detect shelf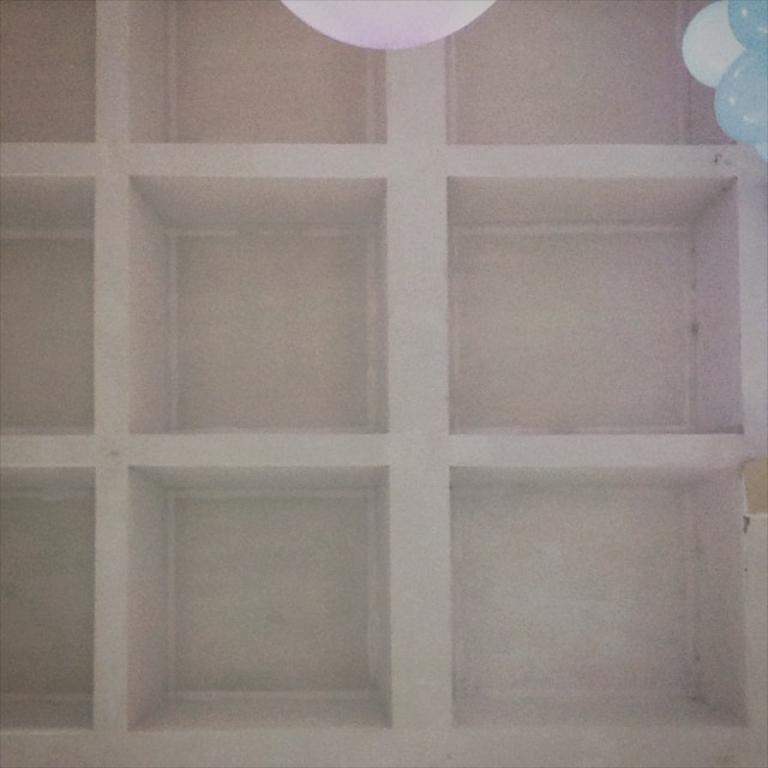
pyautogui.locateOnScreen(368, 160, 767, 427)
